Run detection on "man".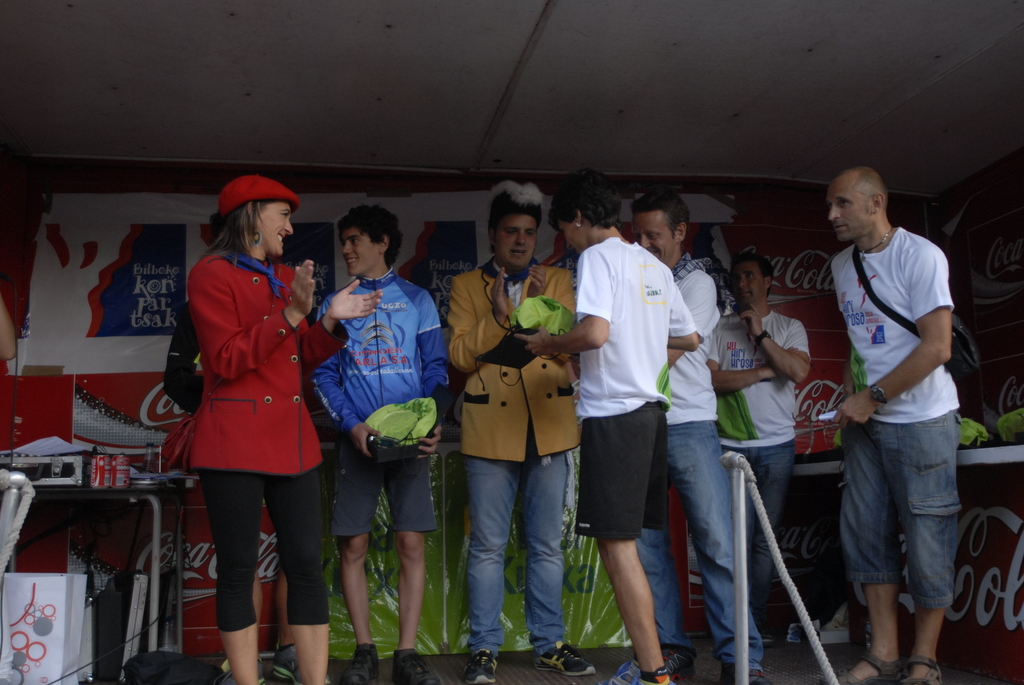
Result: (689,249,819,661).
